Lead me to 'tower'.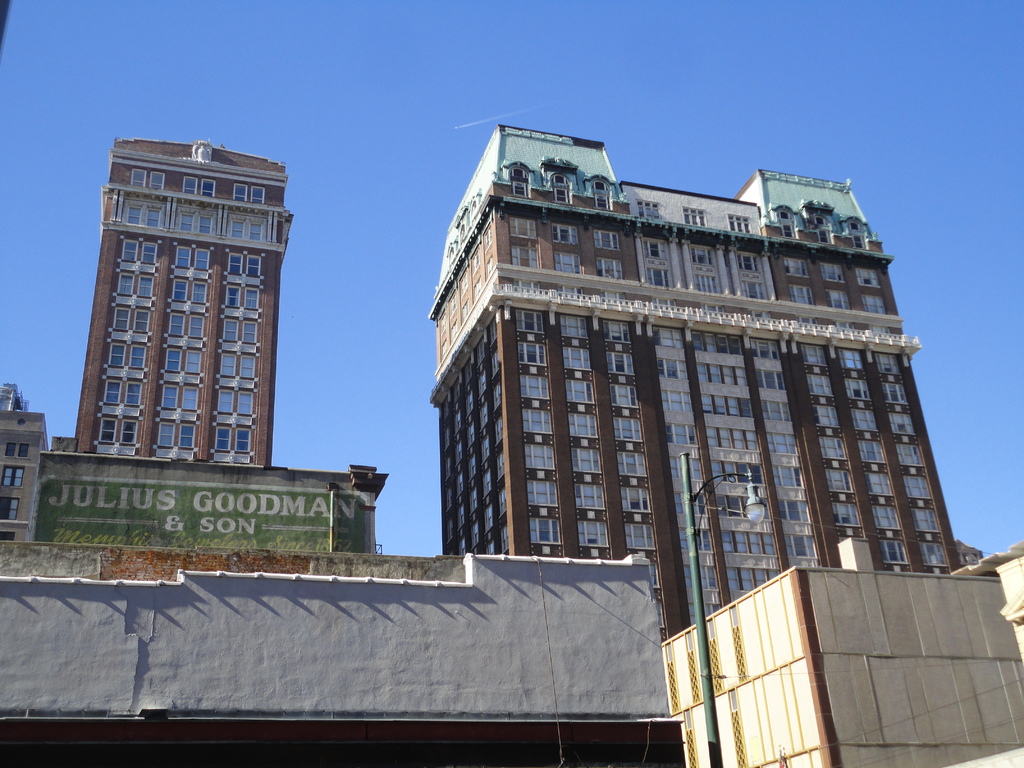
Lead to Rect(72, 139, 296, 469).
